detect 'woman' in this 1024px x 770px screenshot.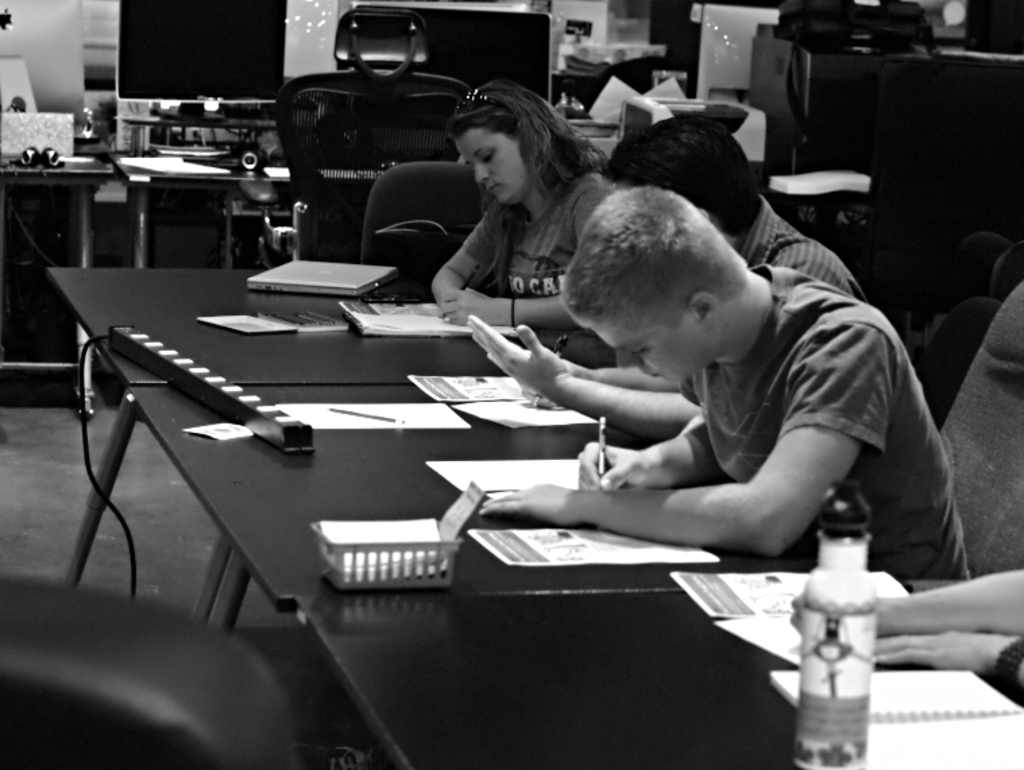
Detection: bbox(430, 85, 614, 326).
